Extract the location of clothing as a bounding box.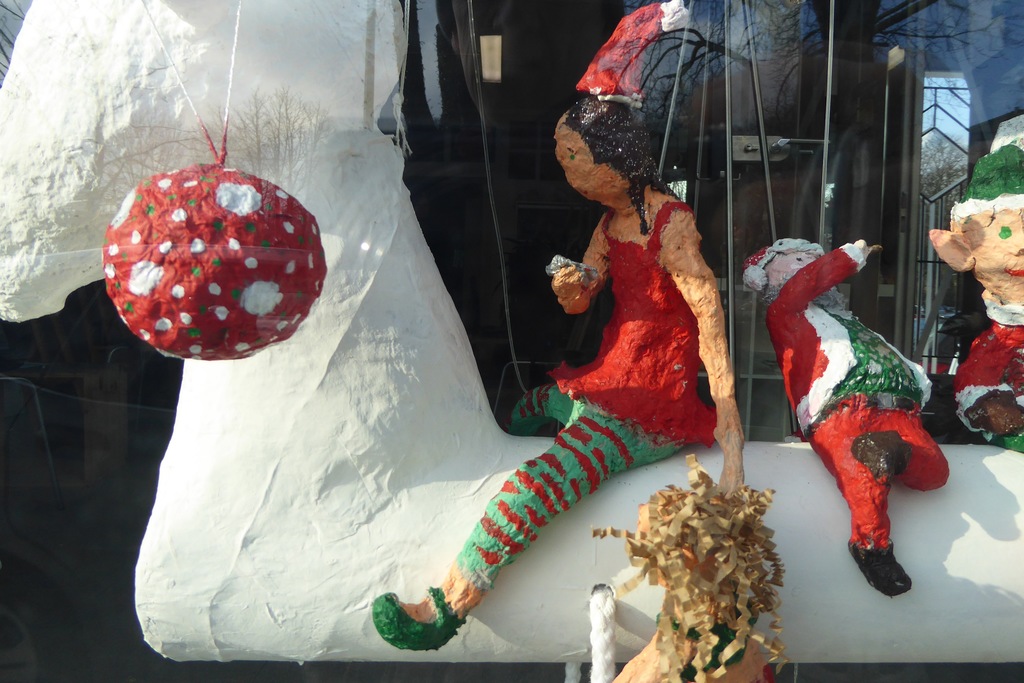
region(457, 200, 694, 597).
